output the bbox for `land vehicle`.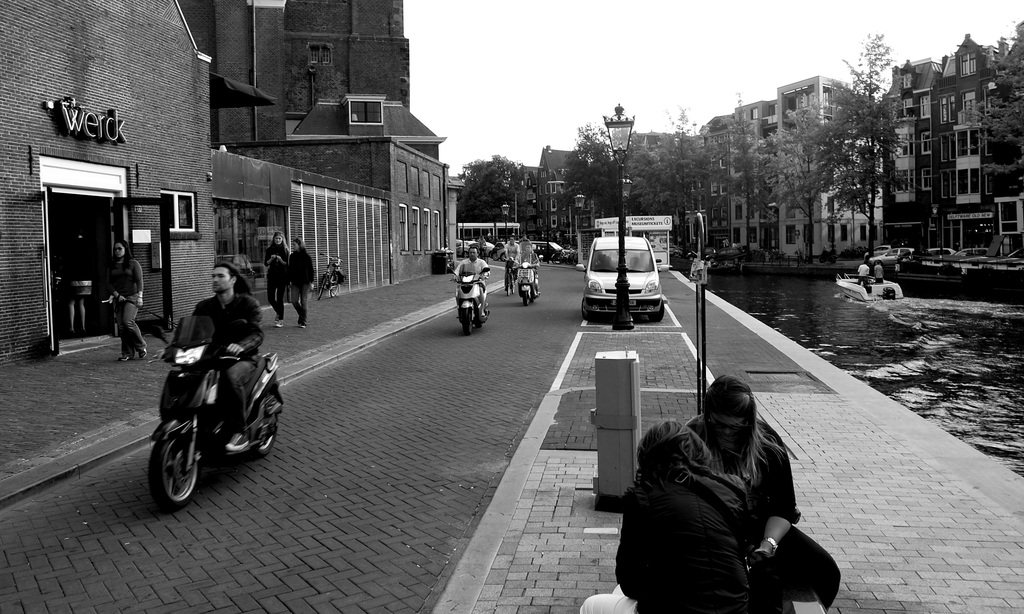
BBox(522, 238, 535, 301).
